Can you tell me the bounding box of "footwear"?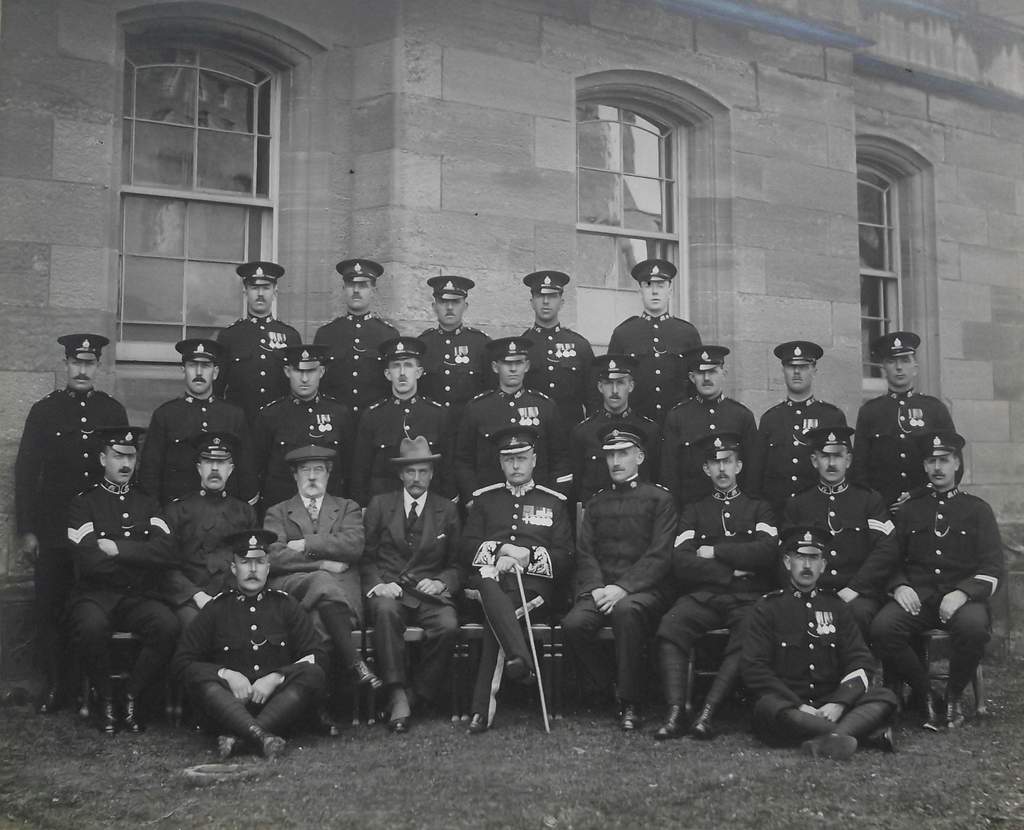
bbox(653, 706, 683, 739).
